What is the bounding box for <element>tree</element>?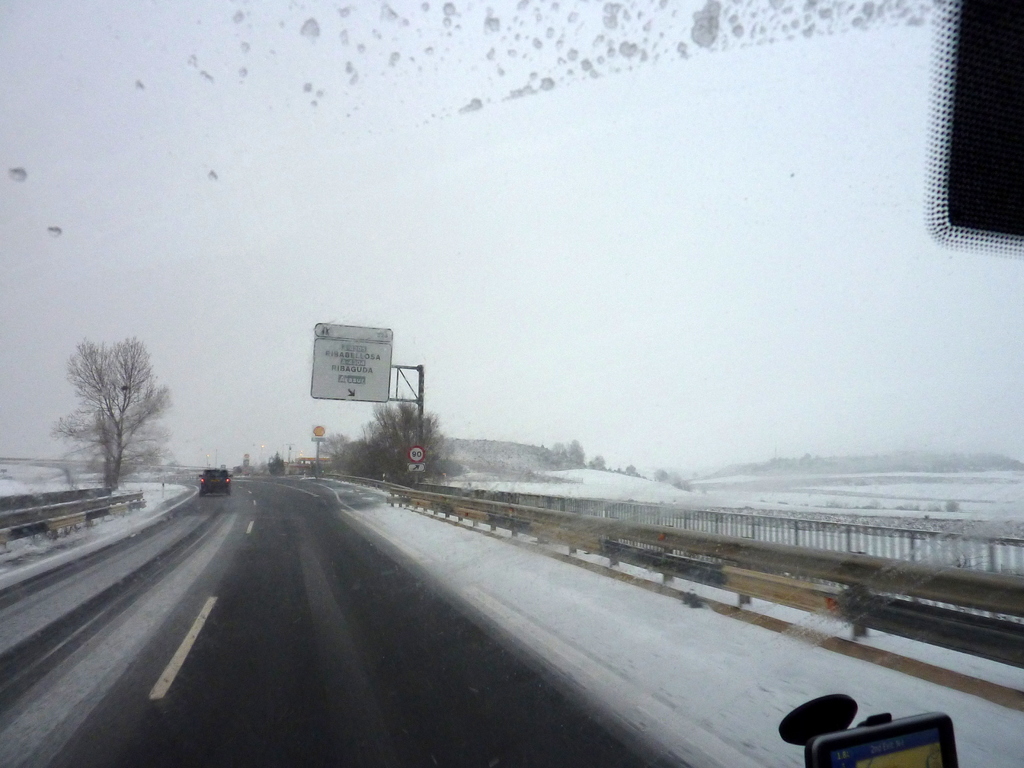
(left=50, top=321, right=173, bottom=516).
